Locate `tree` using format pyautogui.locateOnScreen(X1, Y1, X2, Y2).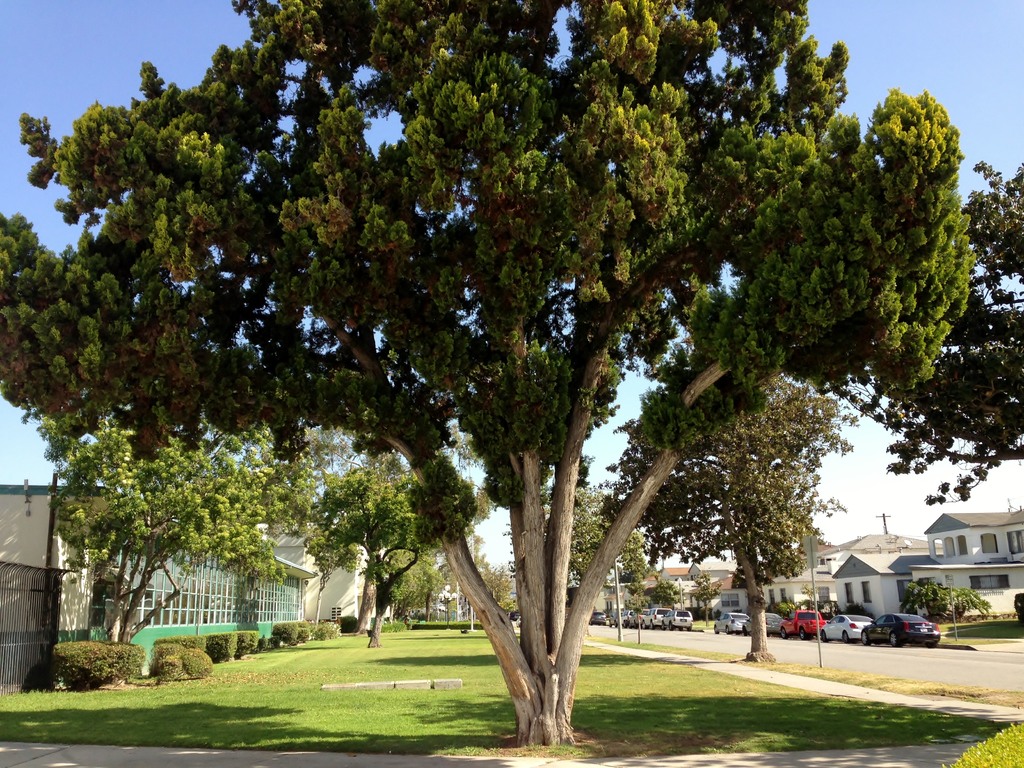
pyautogui.locateOnScreen(690, 575, 723, 625).
